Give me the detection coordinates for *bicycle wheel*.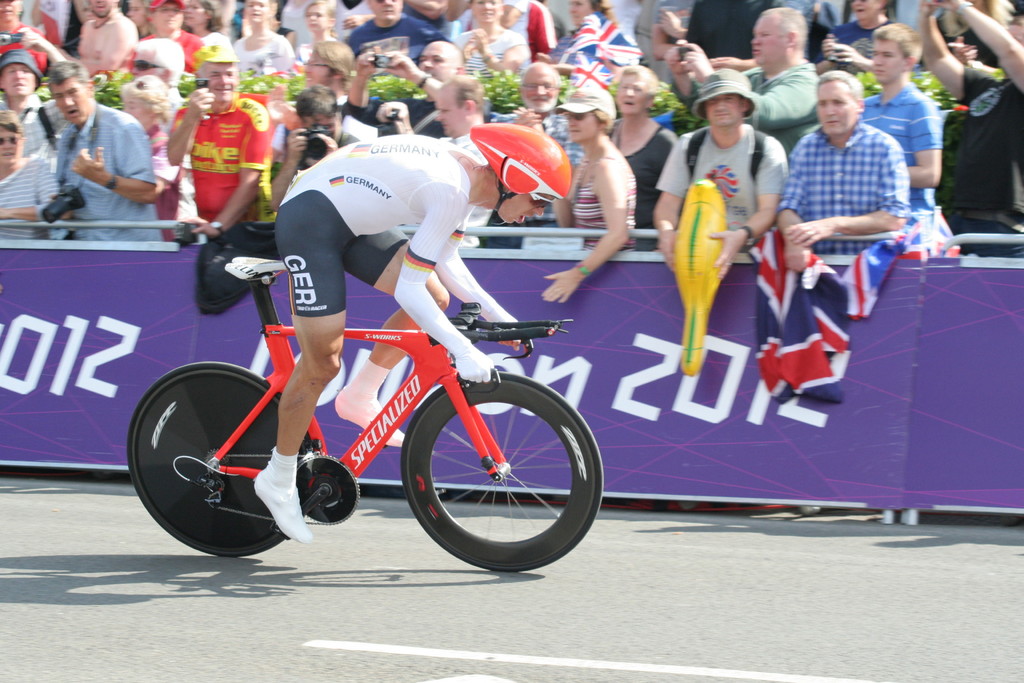
left=120, top=363, right=310, bottom=561.
